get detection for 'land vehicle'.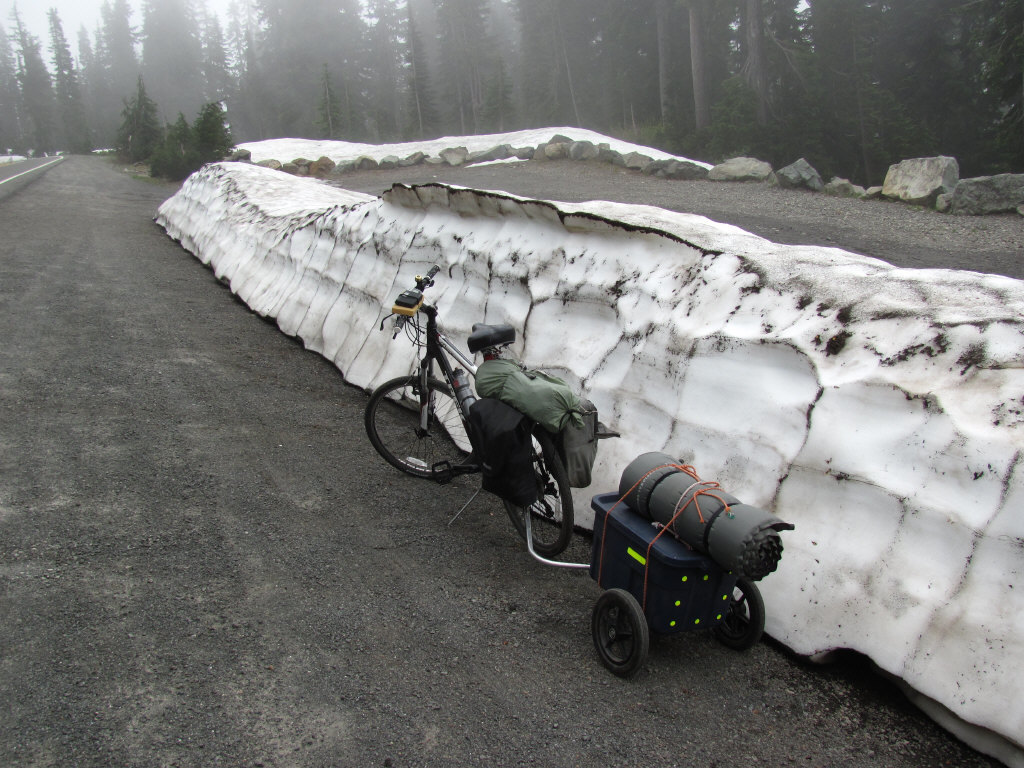
Detection: region(369, 322, 606, 575).
